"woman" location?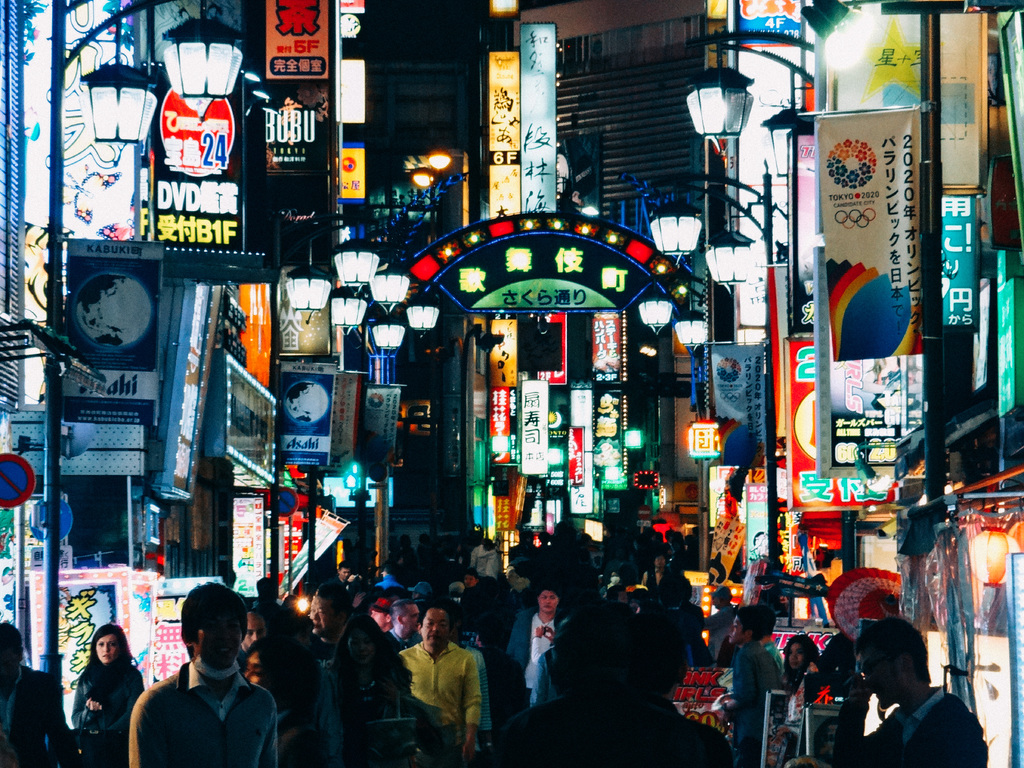
240, 632, 333, 767
